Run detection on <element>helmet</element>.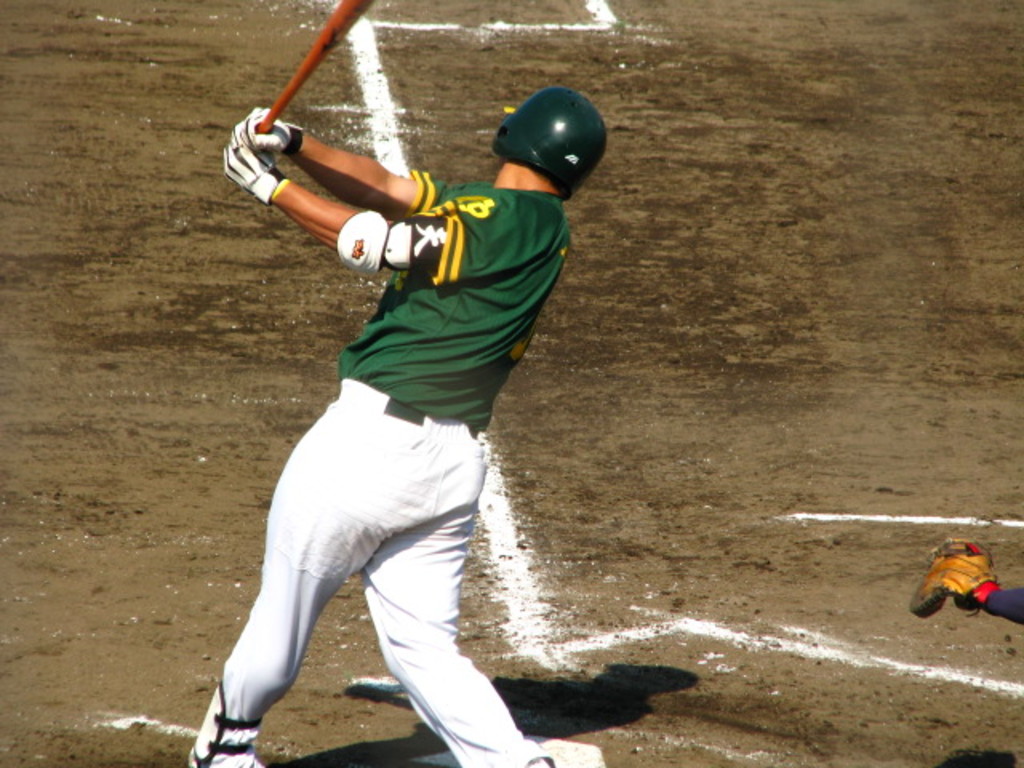
Result: crop(477, 86, 611, 181).
